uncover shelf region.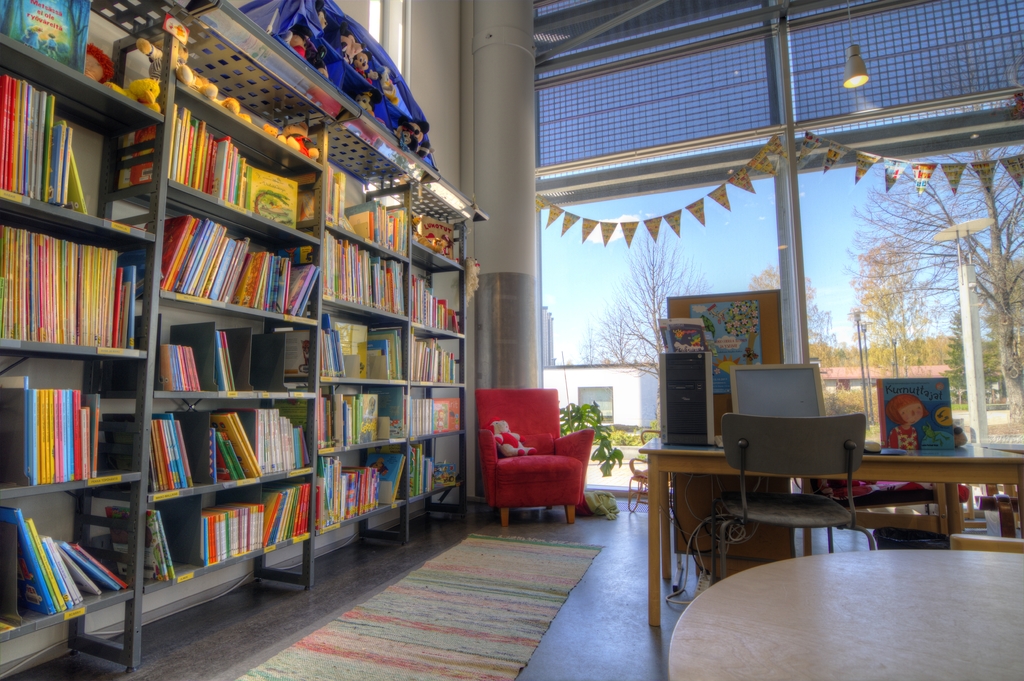
Uncovered: 0,504,181,650.
